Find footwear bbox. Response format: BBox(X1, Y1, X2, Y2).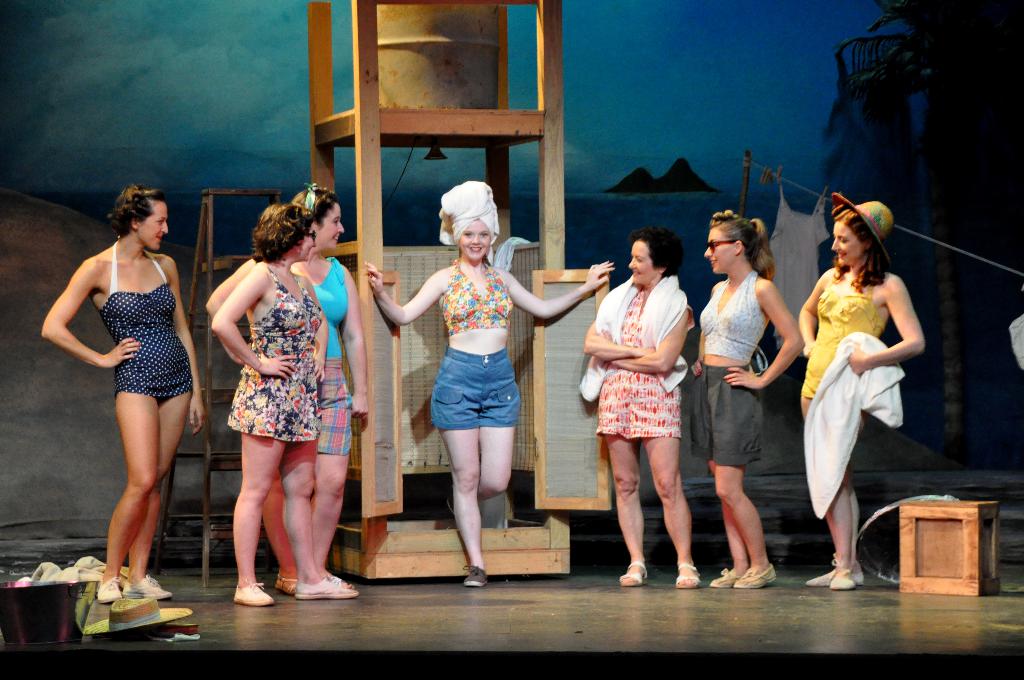
BBox(294, 576, 358, 599).
